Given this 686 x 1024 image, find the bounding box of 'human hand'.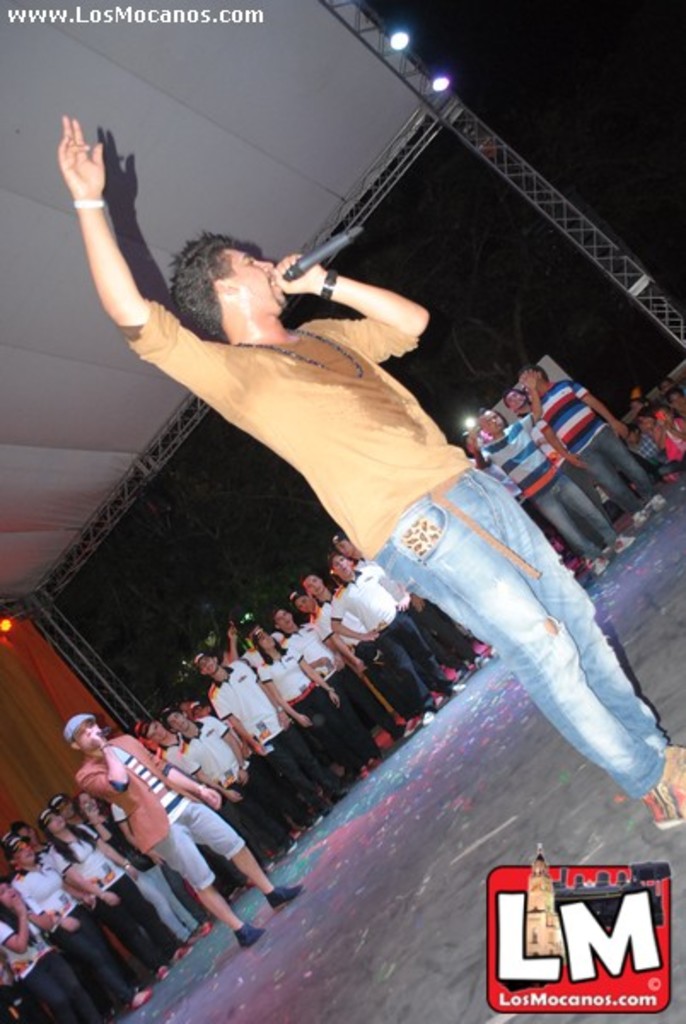
(392,592,410,611).
